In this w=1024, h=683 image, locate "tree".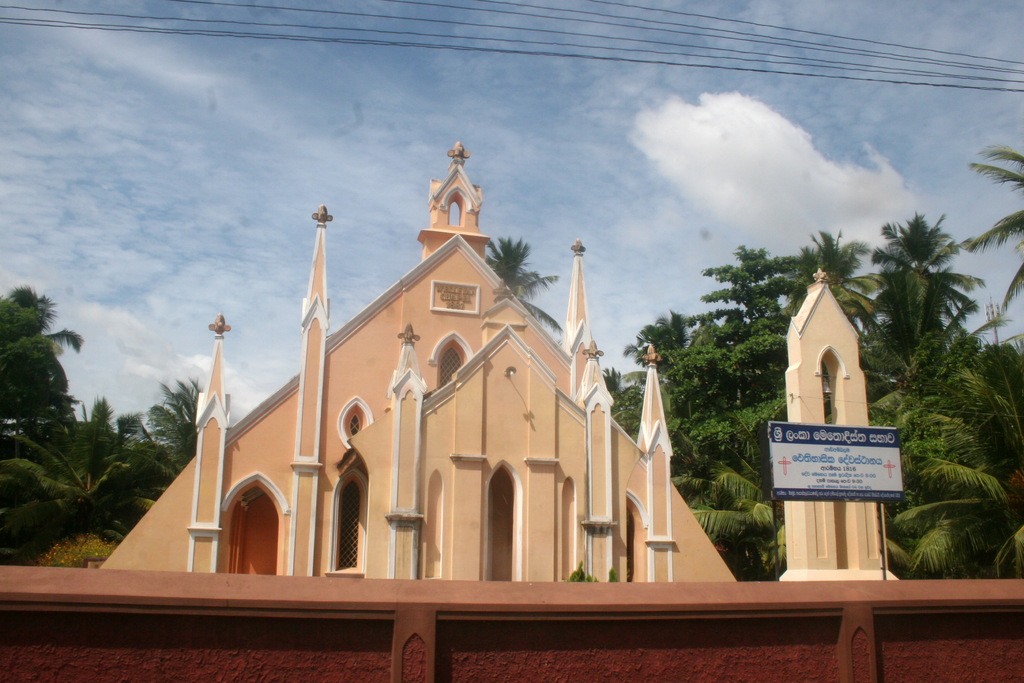
Bounding box: locate(740, 221, 893, 329).
